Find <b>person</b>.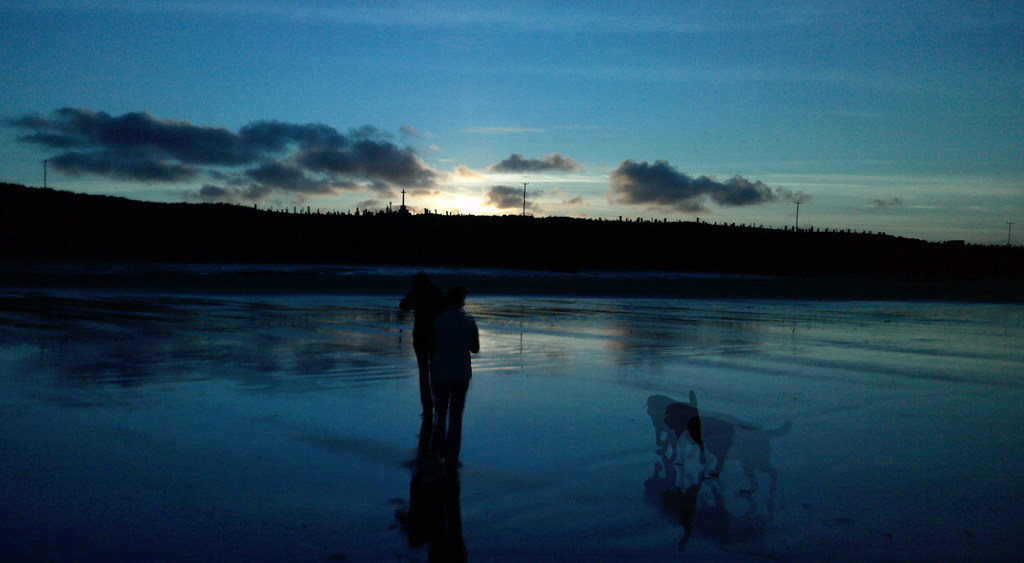
<bbox>393, 275, 445, 417</bbox>.
